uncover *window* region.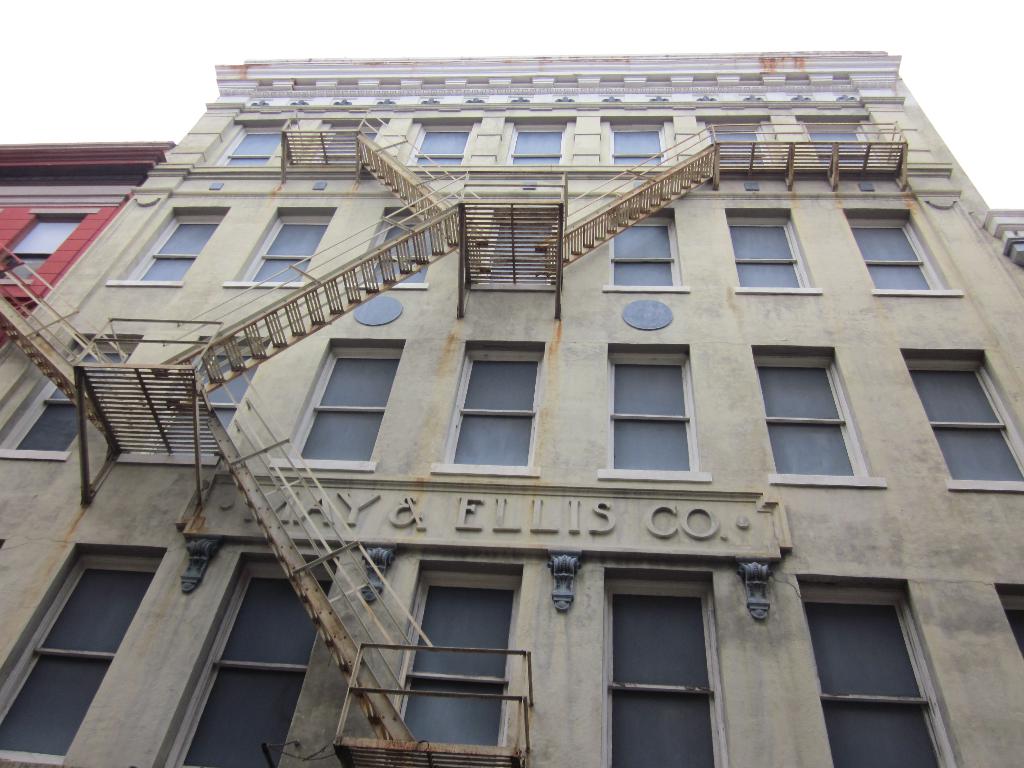
Uncovered: region(844, 197, 964, 292).
